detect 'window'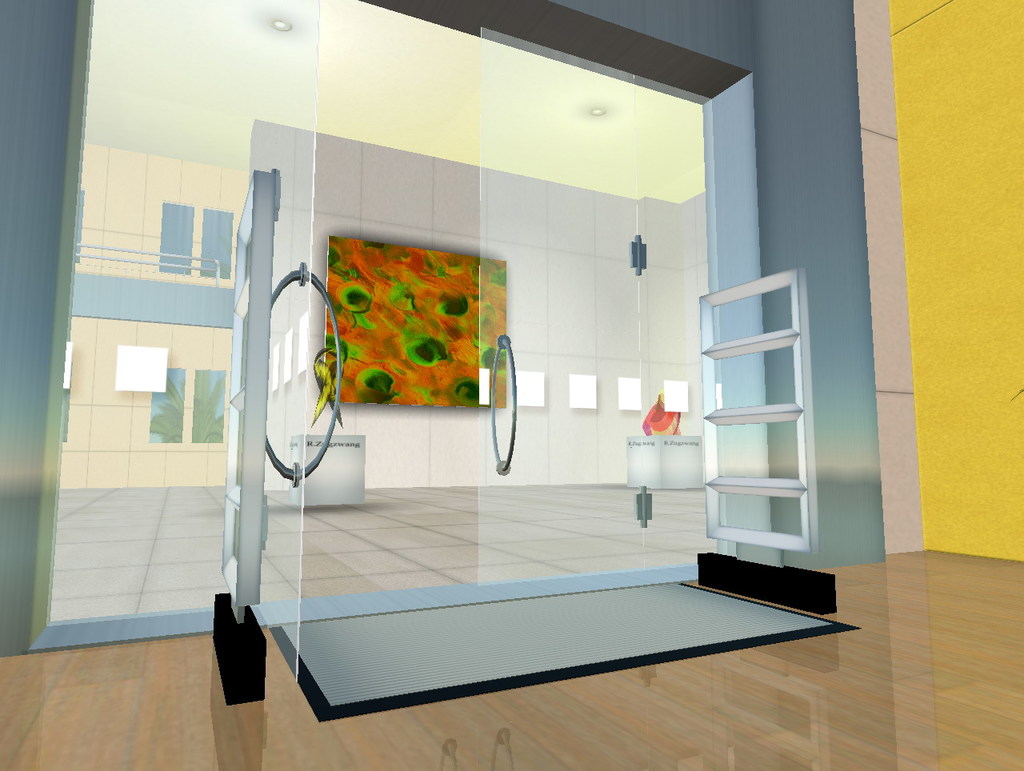
x1=198, y1=204, x2=230, y2=277
